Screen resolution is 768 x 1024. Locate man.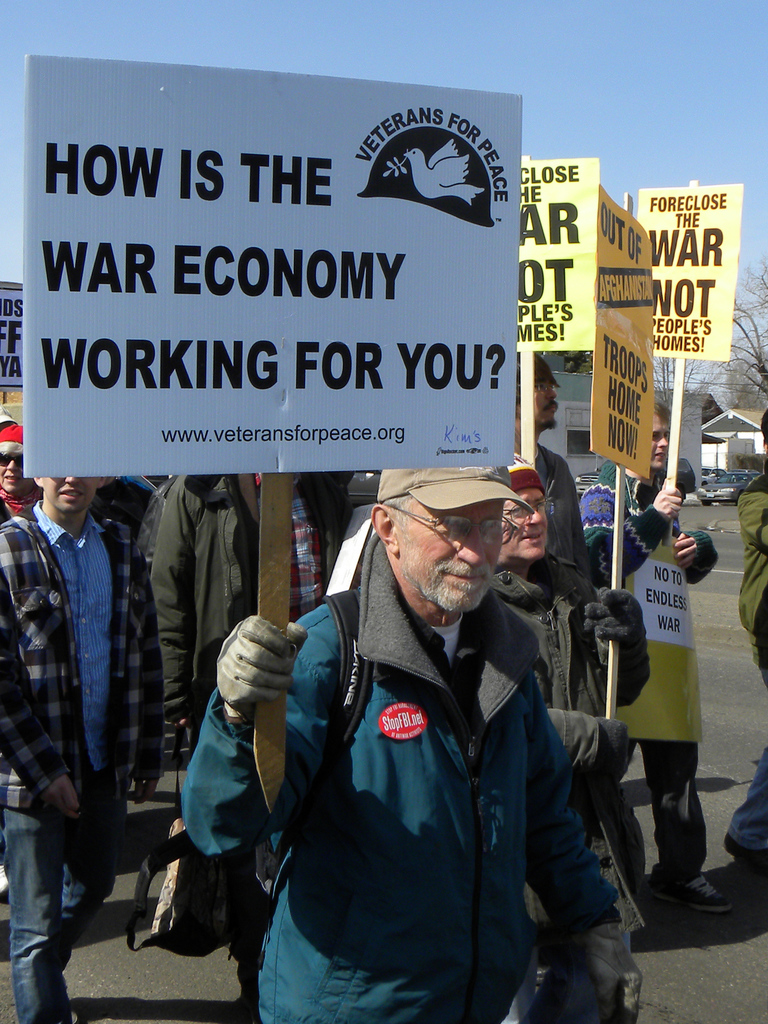
bbox=(573, 405, 728, 913).
